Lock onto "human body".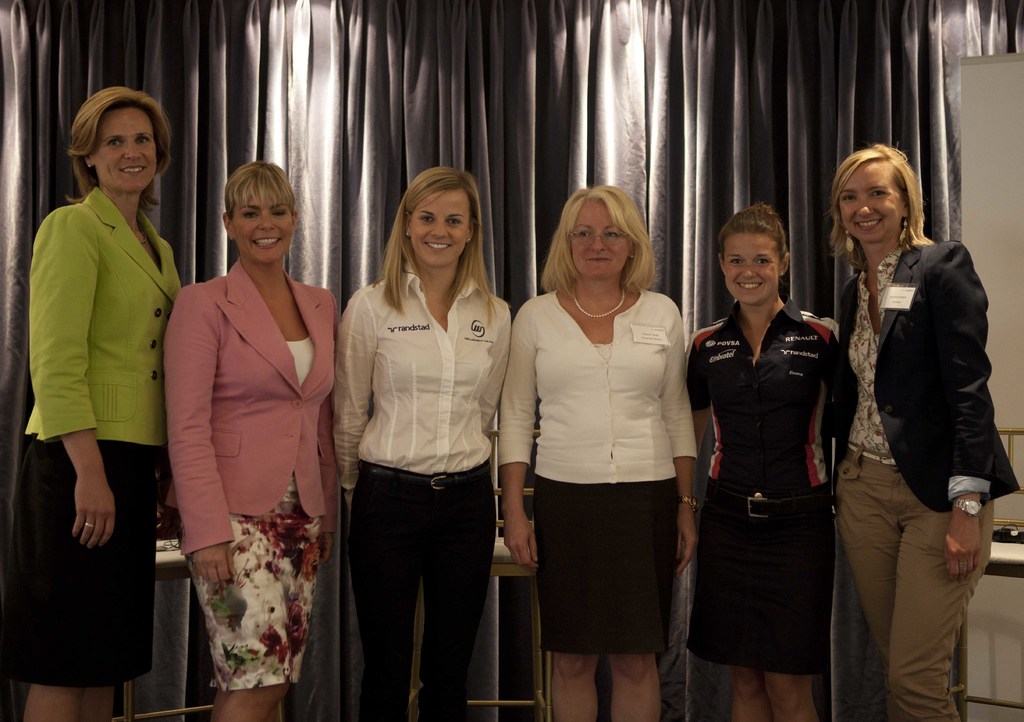
Locked: region(677, 298, 863, 721).
